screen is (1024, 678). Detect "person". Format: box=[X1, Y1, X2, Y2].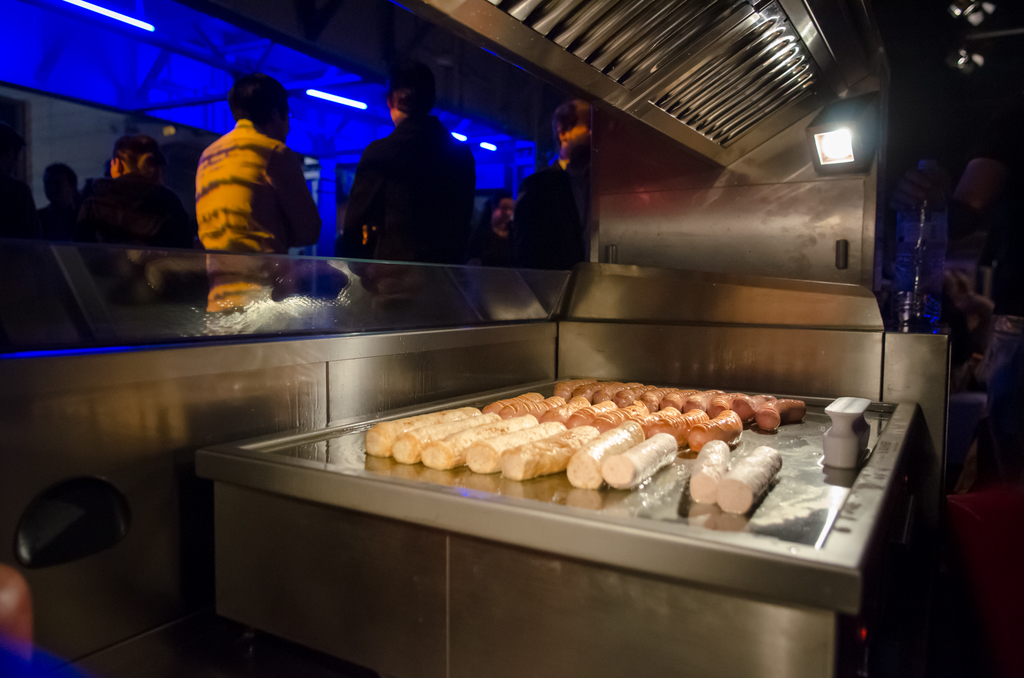
box=[508, 83, 598, 275].
